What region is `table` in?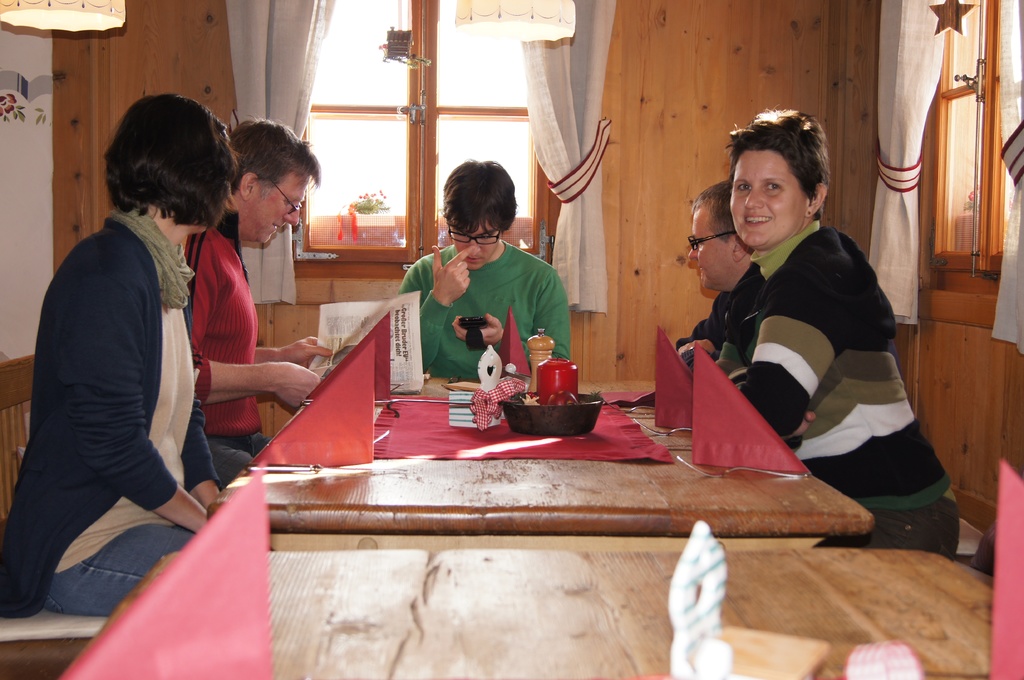
box=[47, 514, 1023, 679].
